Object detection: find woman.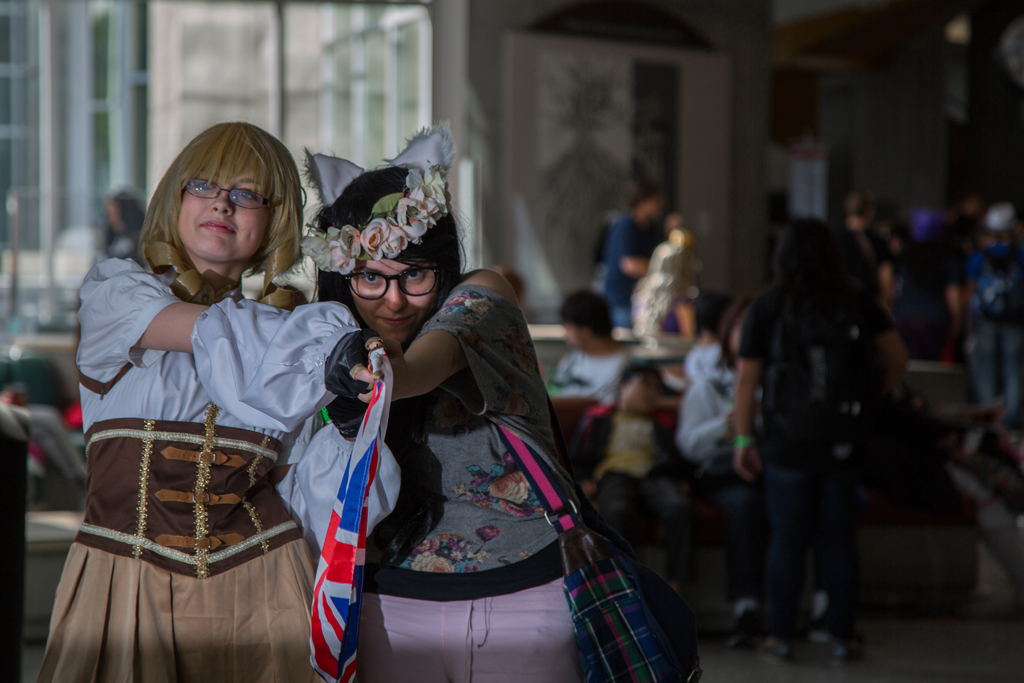
Rect(30, 120, 388, 682).
